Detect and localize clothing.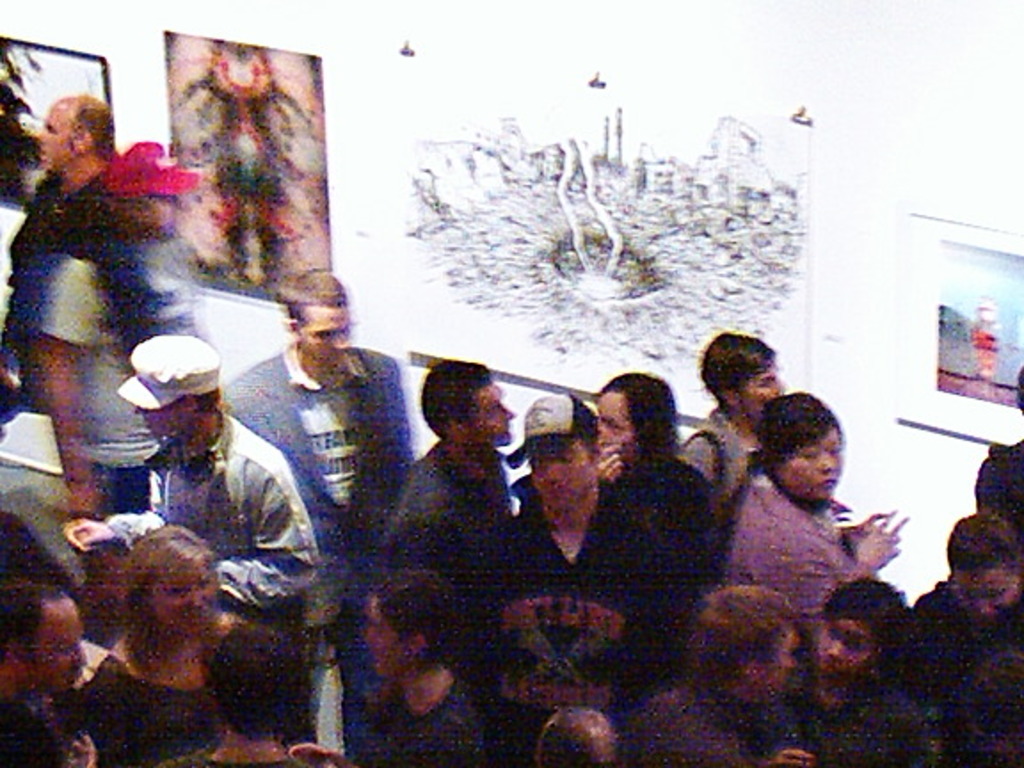
Localized at bbox=[69, 658, 212, 766].
